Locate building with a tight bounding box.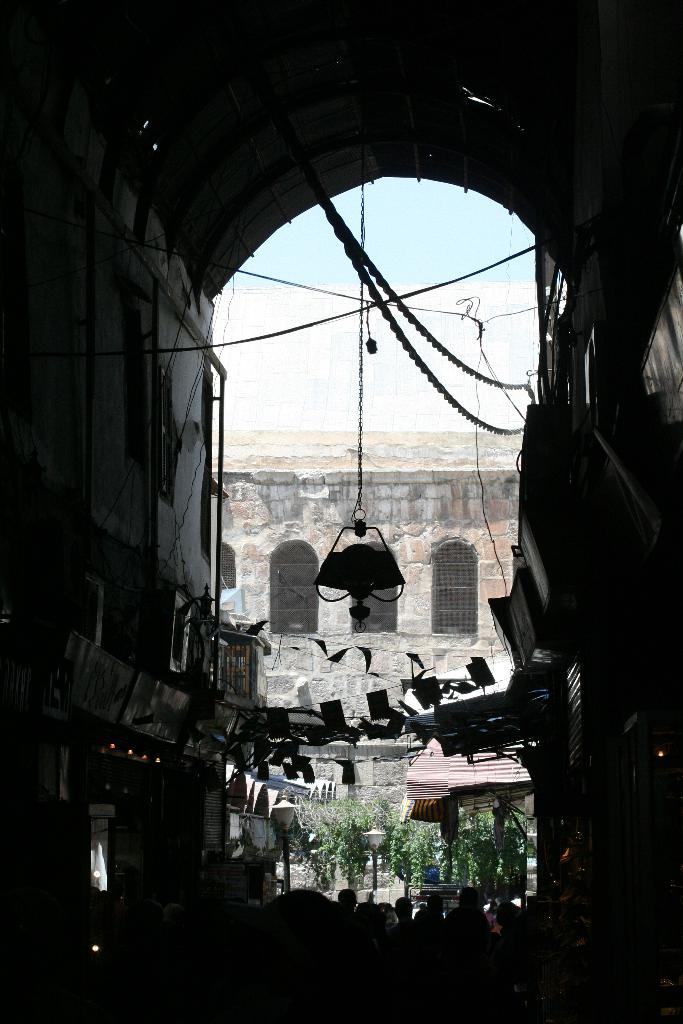
rect(210, 280, 541, 819).
